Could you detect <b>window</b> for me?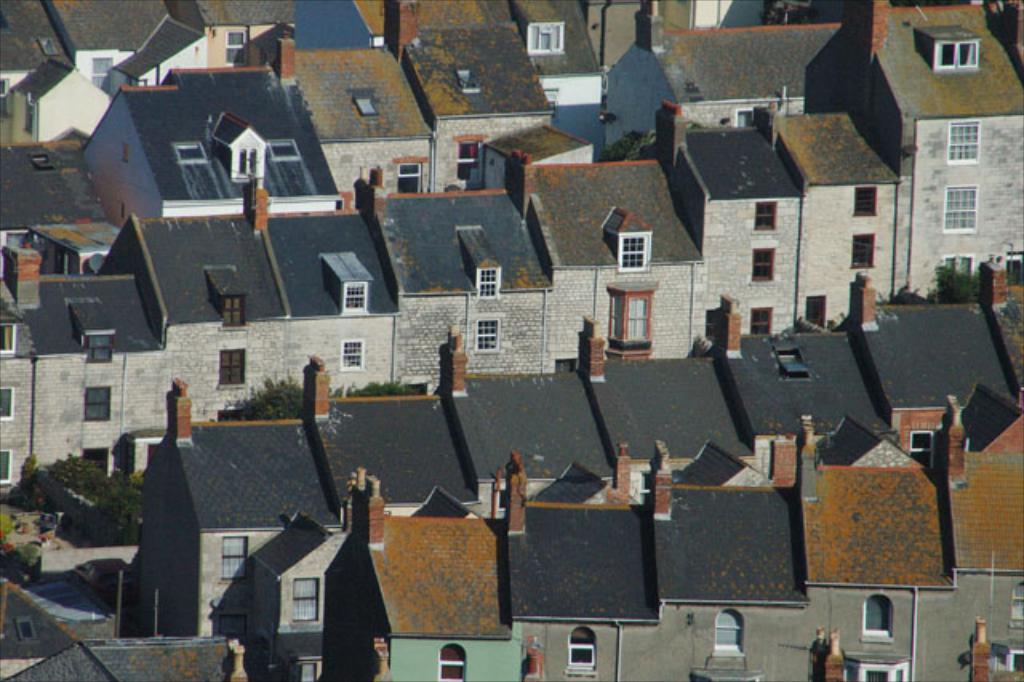
Detection result: box=[1008, 644, 1022, 672].
